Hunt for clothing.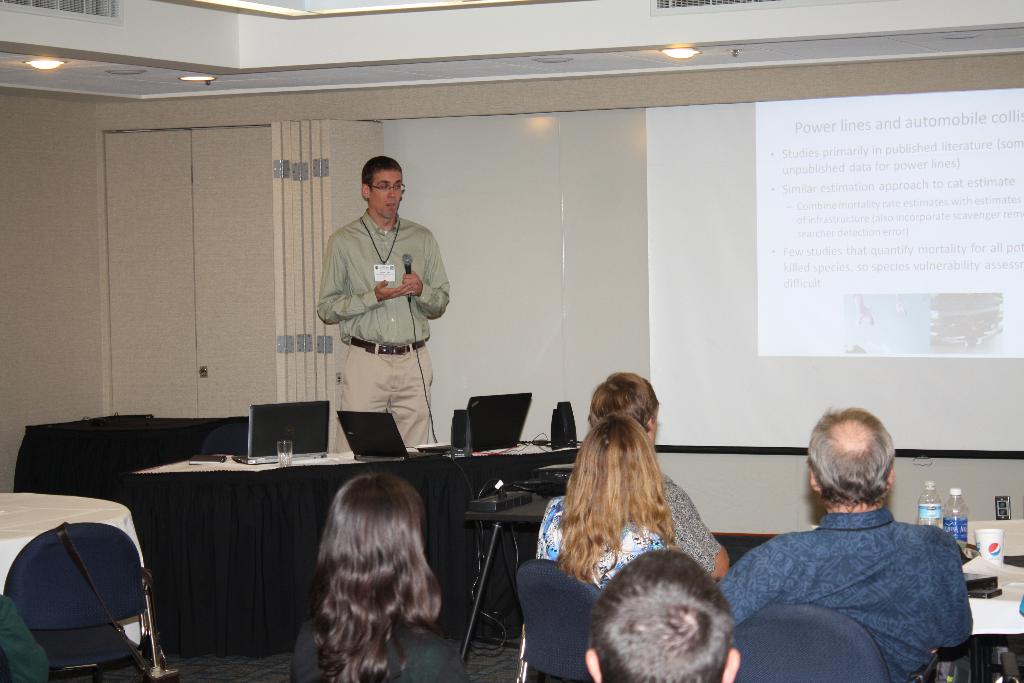
Hunted down at 308/205/456/452.
